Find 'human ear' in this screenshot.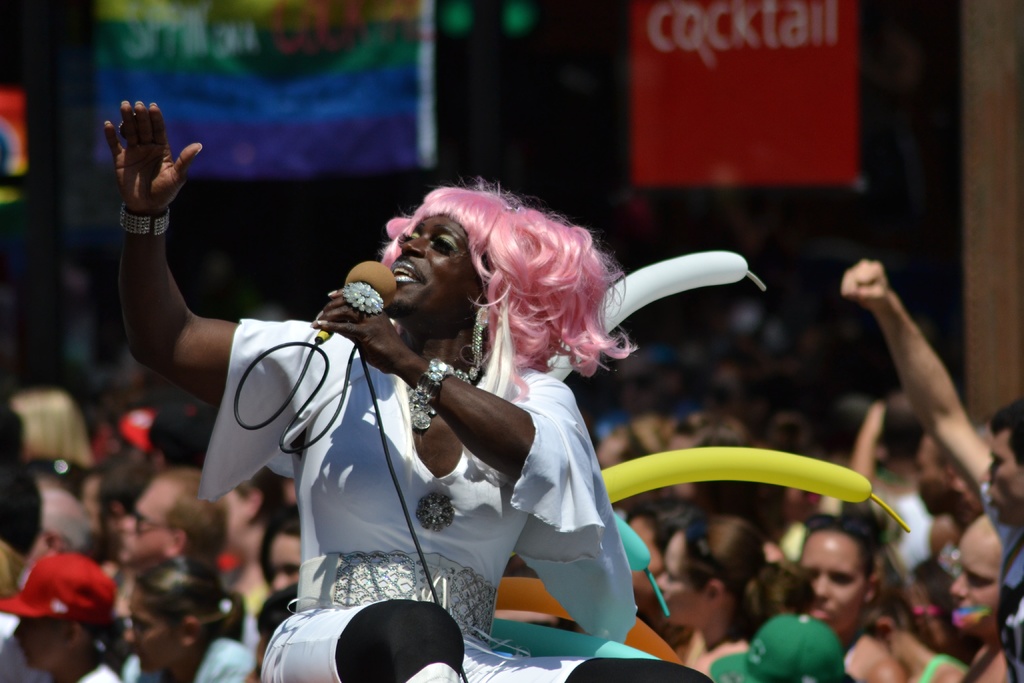
The bounding box for 'human ear' is [left=867, top=574, right=877, bottom=604].
